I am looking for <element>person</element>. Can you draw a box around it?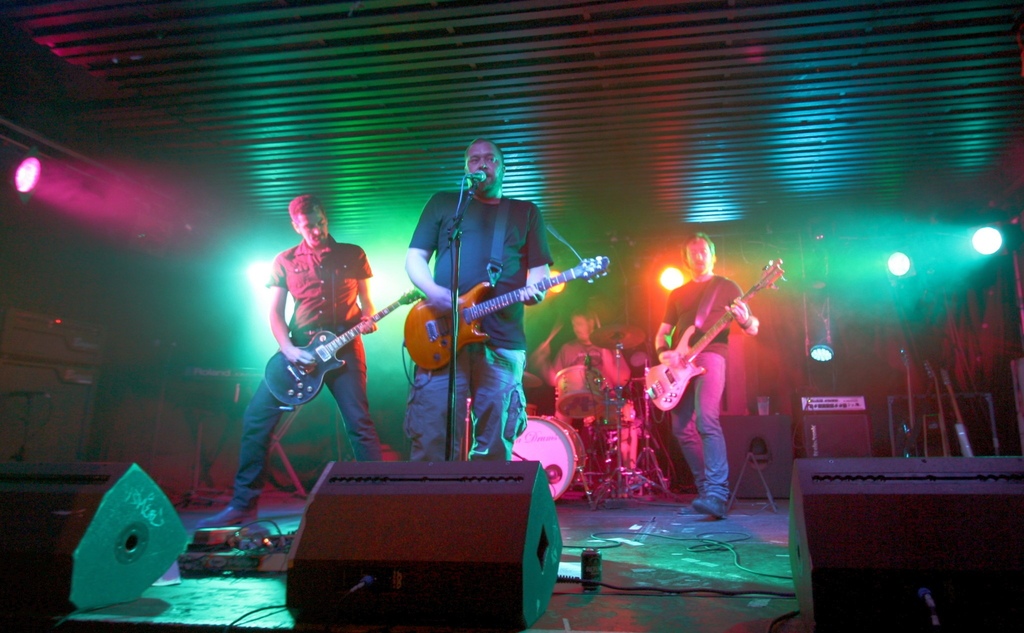
Sure, the bounding box is locate(532, 306, 627, 389).
